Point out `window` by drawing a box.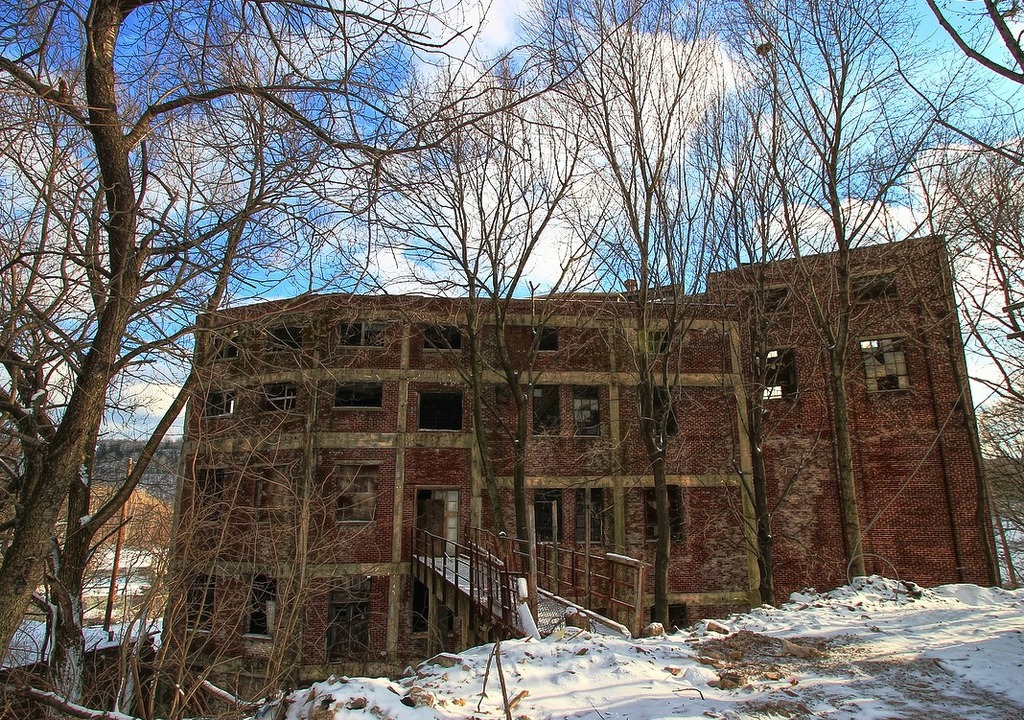
(523, 490, 561, 539).
